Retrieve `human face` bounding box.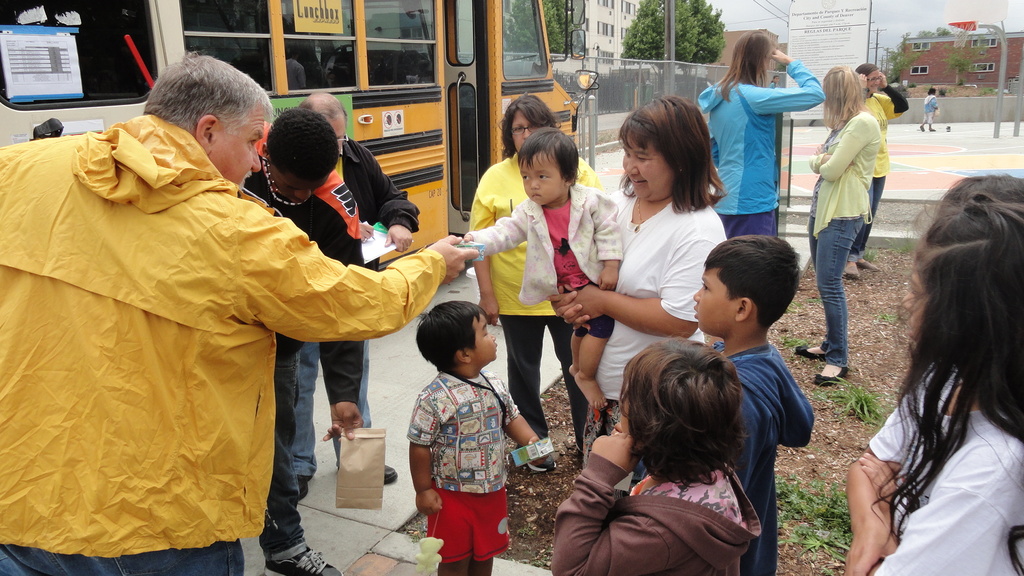
Bounding box: <box>690,264,737,330</box>.
